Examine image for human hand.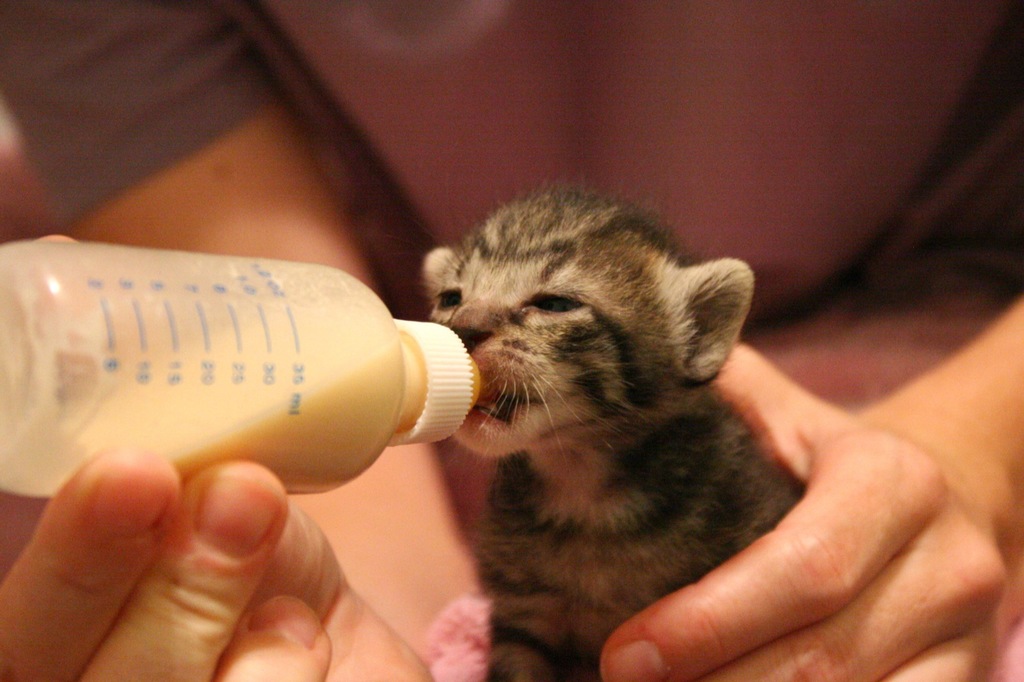
Examination result: bbox=[0, 232, 440, 681].
